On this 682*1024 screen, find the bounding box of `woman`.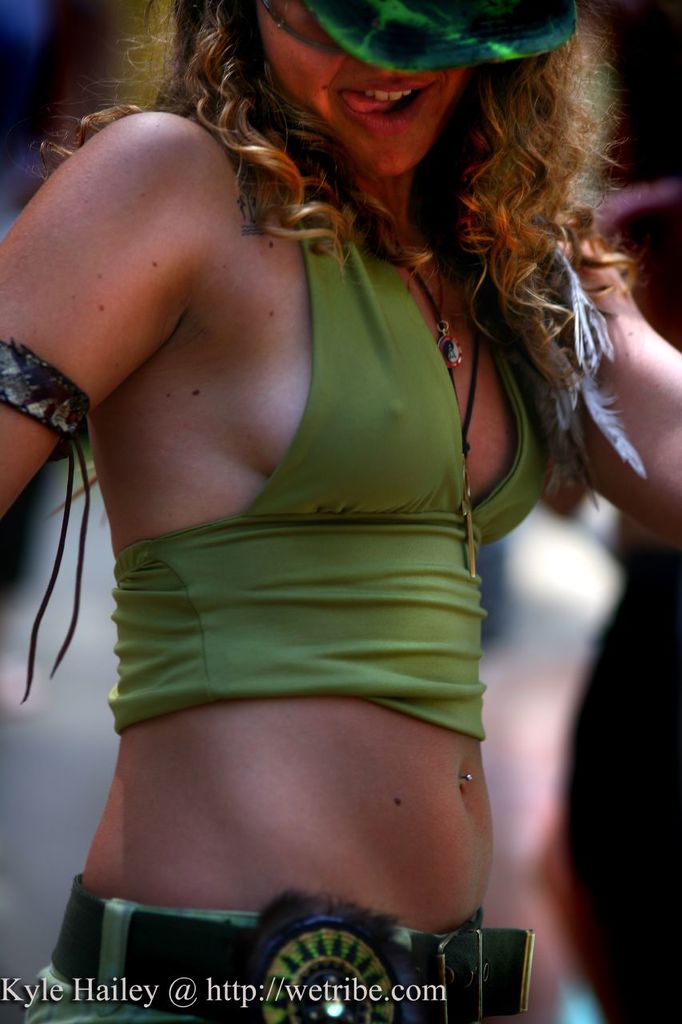
Bounding box: [0, 0, 681, 1023].
